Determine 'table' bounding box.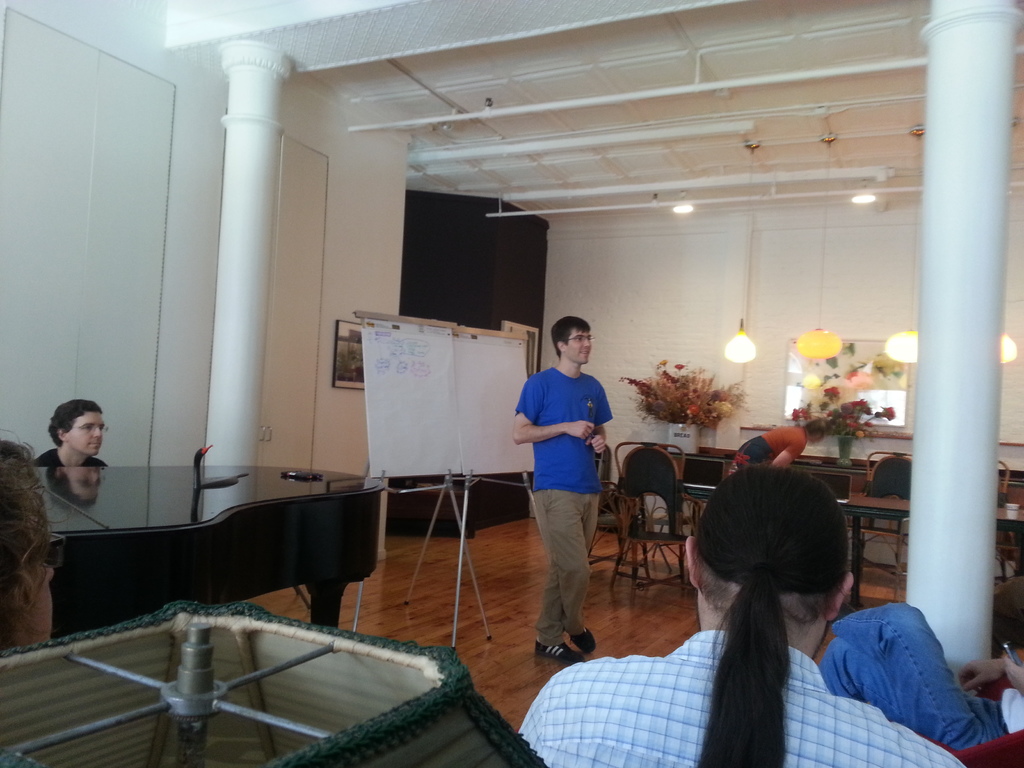
Determined: left=596, top=451, right=1023, bottom=647.
